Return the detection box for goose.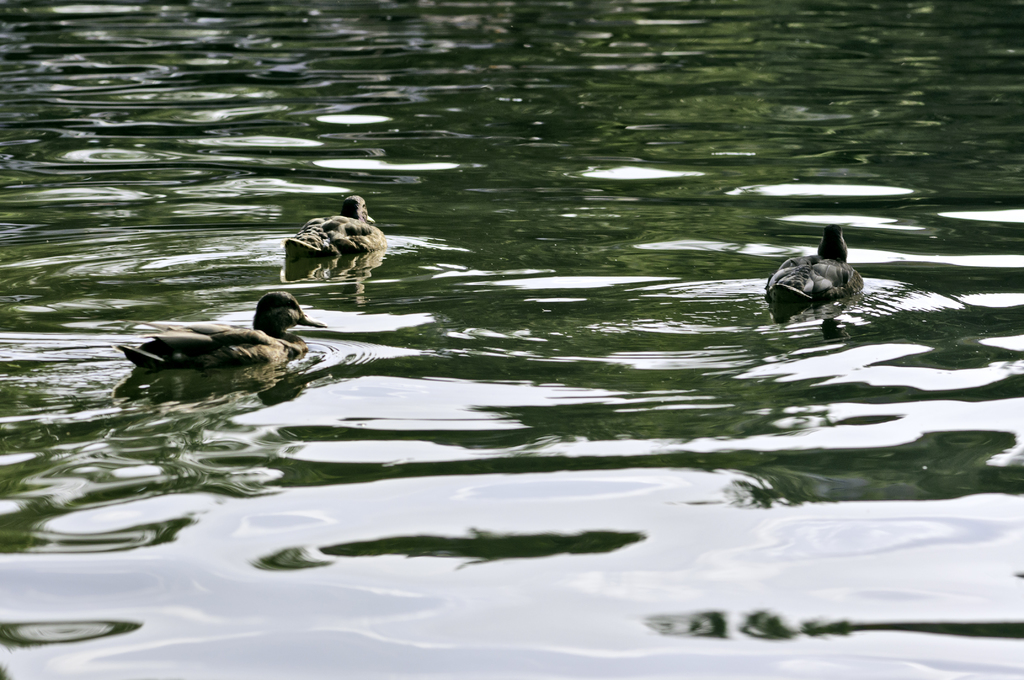
(x1=120, y1=289, x2=326, y2=372).
